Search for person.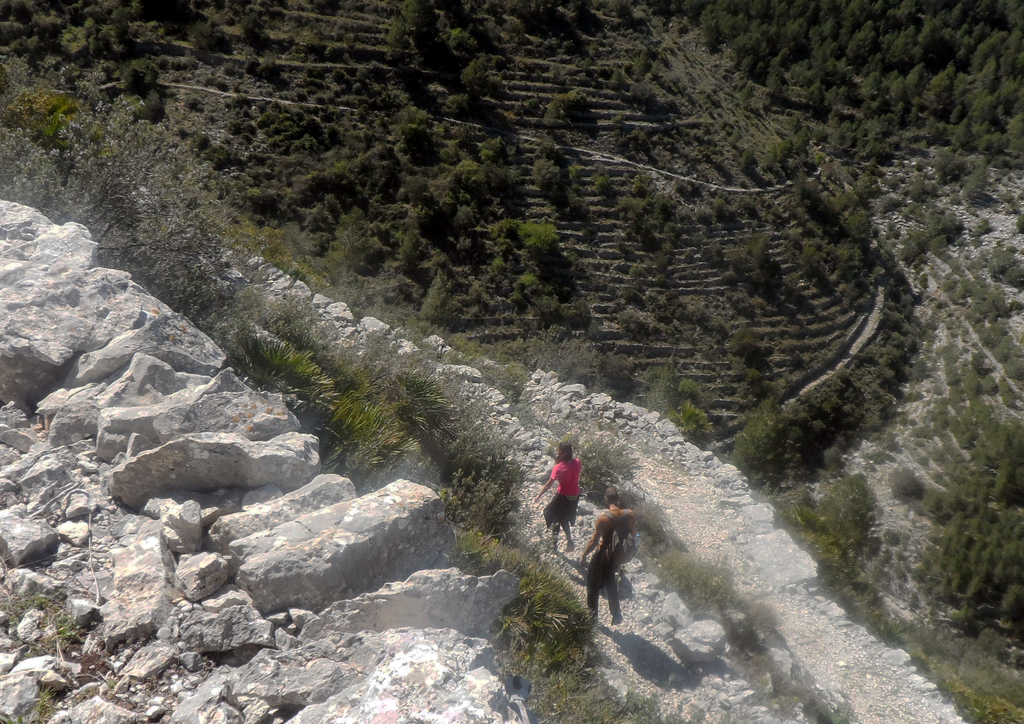
Found at 572 490 648 649.
